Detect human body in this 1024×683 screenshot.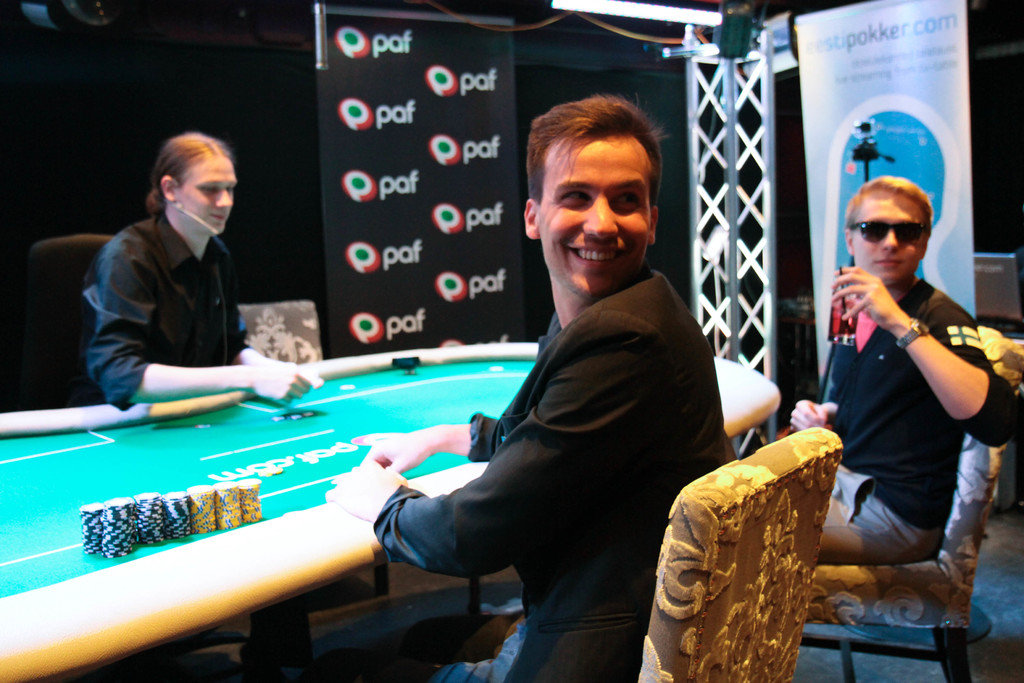
Detection: BBox(84, 212, 315, 401).
